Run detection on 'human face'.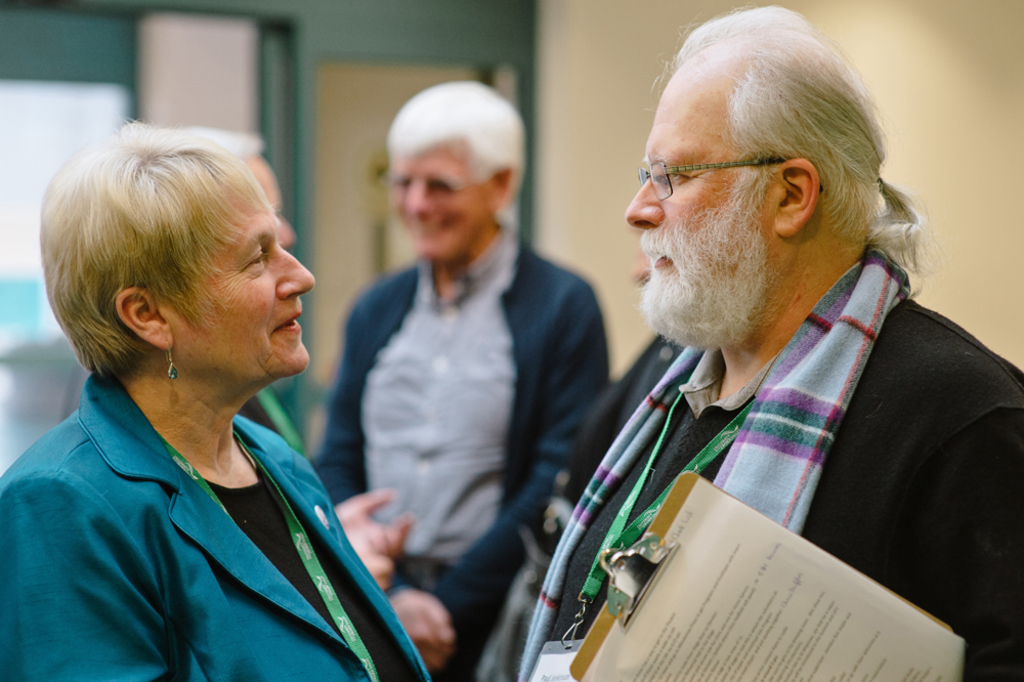
Result: 174,173,316,375.
